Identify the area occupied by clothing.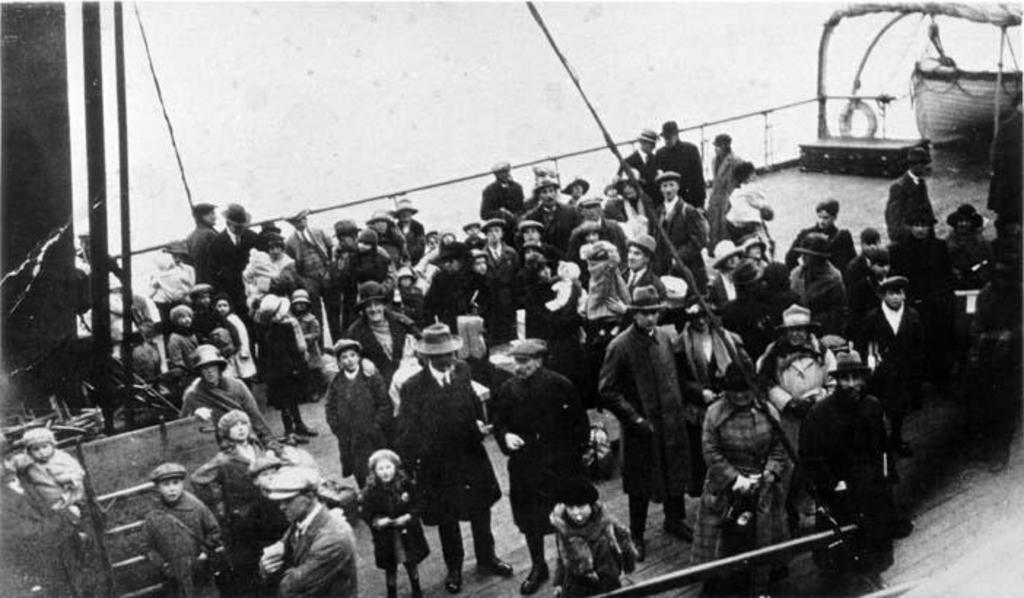
Area: x1=274 y1=508 x2=371 y2=597.
